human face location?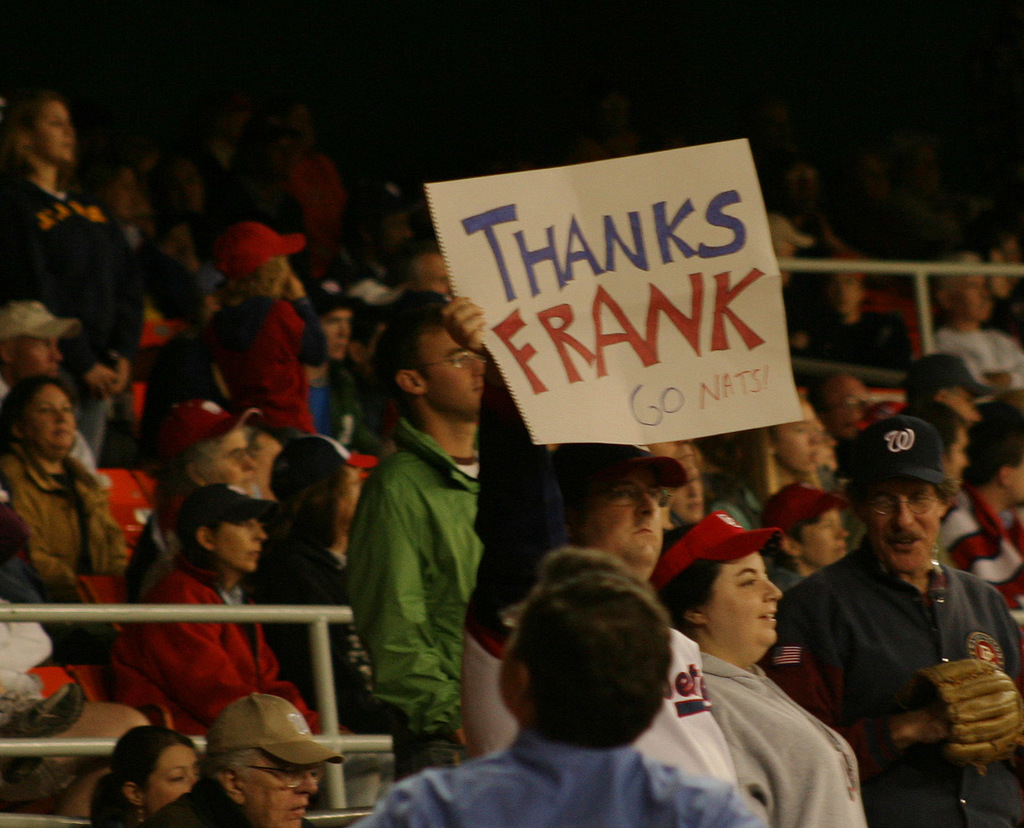
left=780, top=400, right=822, bottom=471
